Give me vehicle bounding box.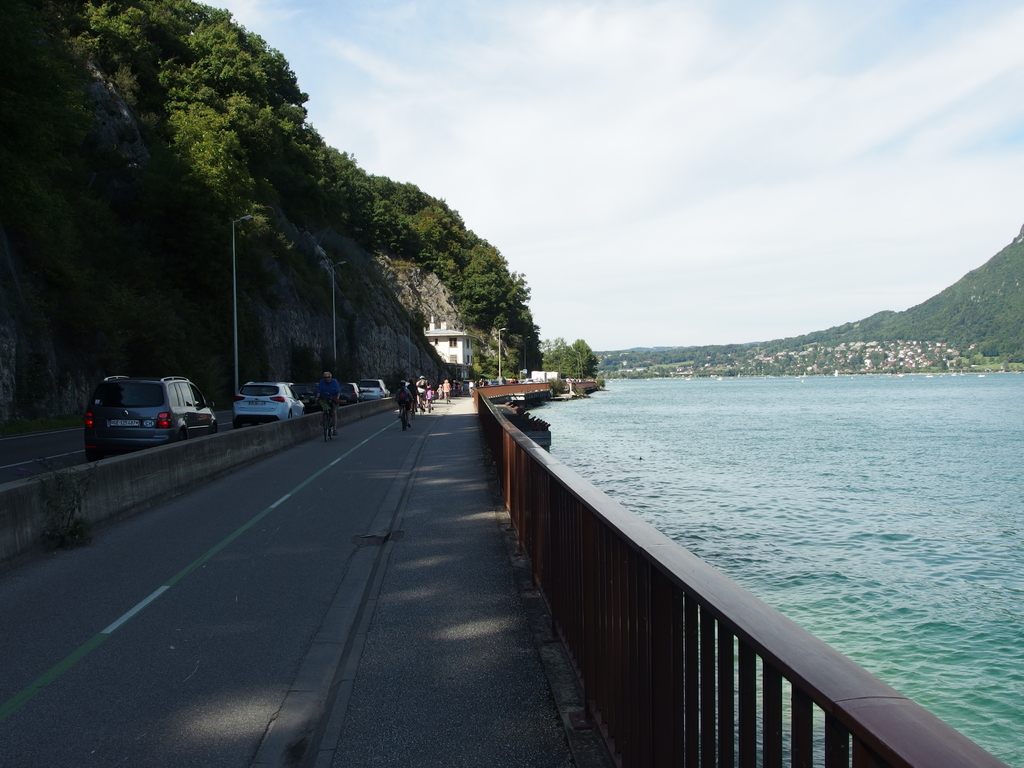
232/379/306/429.
